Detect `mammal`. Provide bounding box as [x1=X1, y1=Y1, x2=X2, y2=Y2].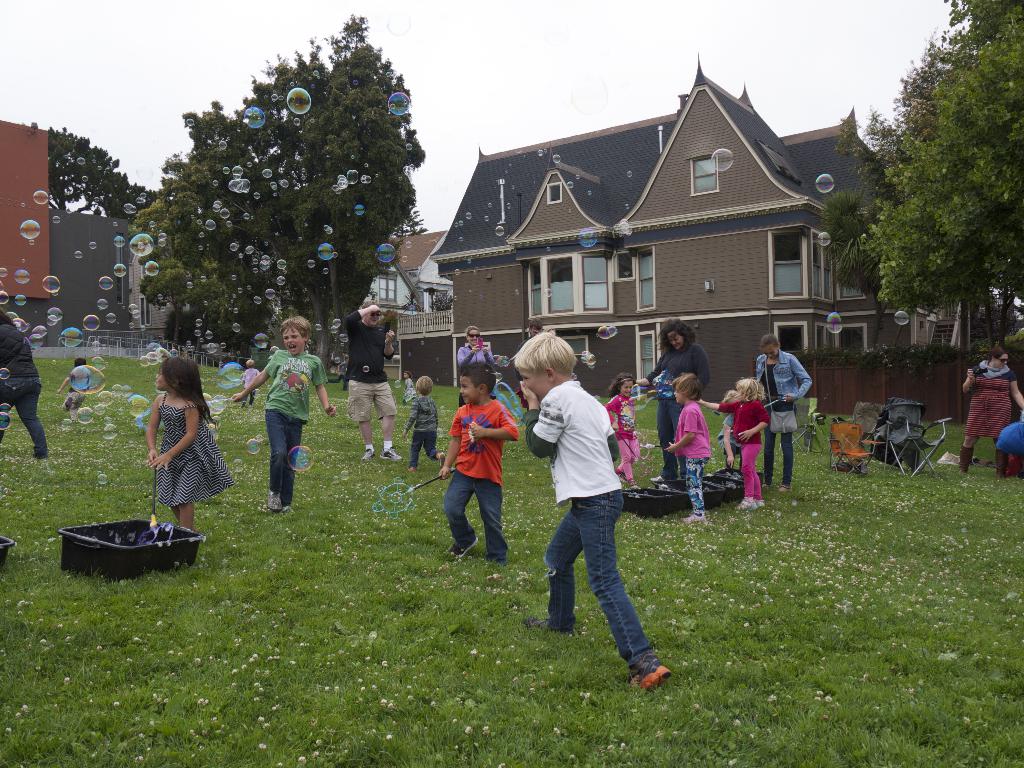
[x1=457, y1=325, x2=497, y2=408].
